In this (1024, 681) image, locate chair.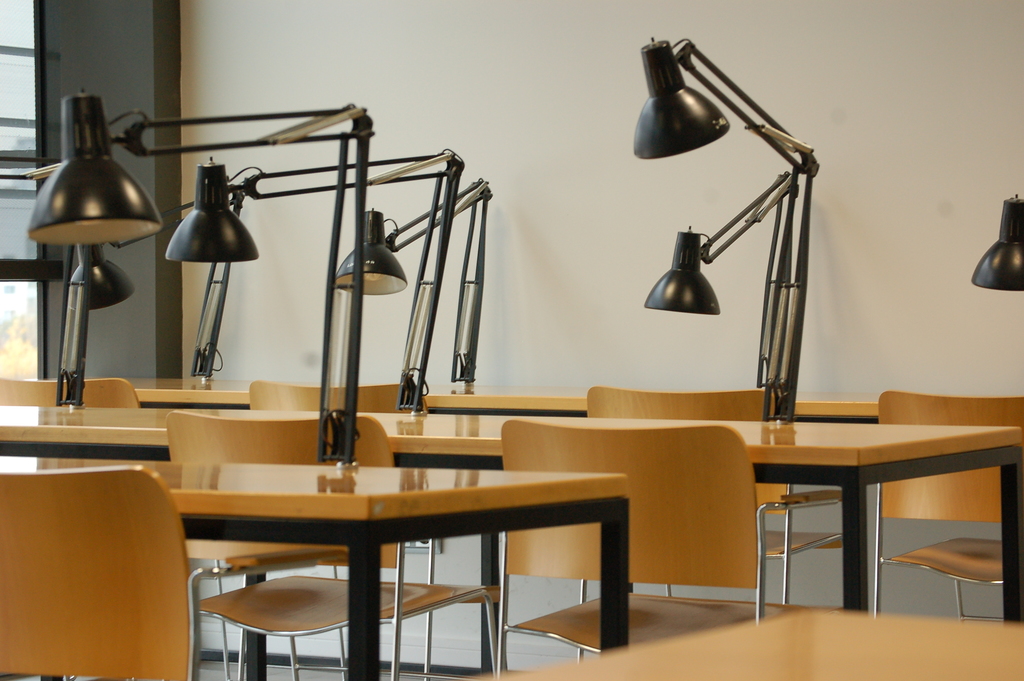
Bounding box: l=245, t=376, r=439, b=679.
